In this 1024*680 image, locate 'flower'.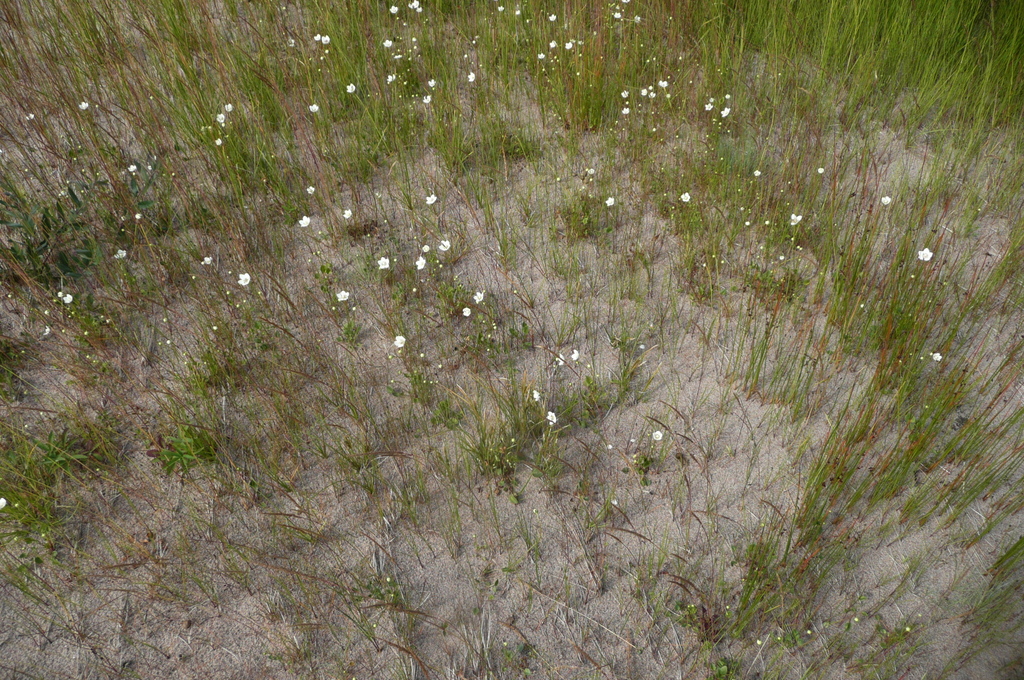
Bounding box: detection(650, 429, 665, 441).
